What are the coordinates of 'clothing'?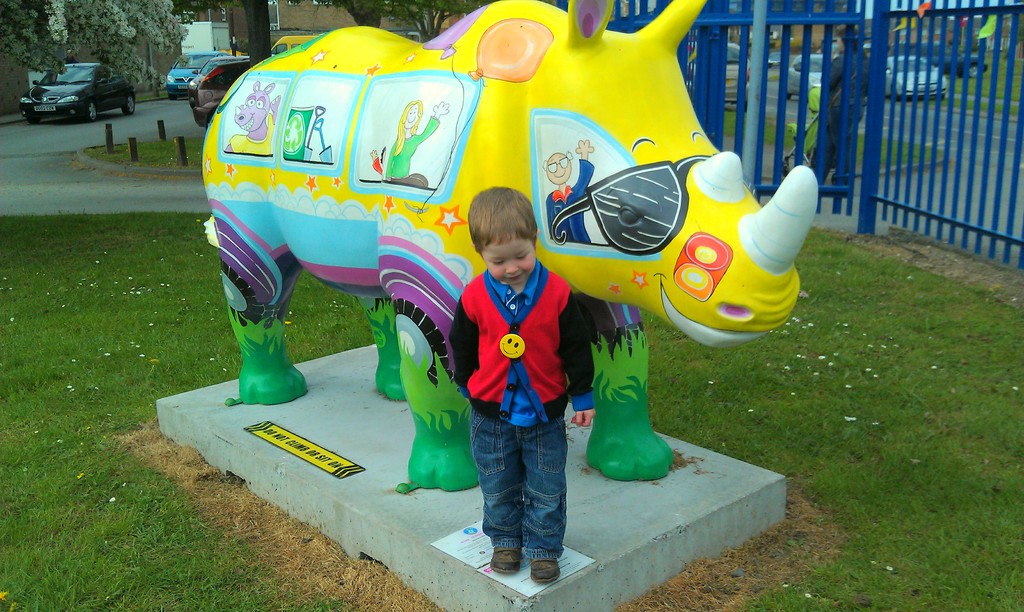
rect(445, 256, 596, 559).
